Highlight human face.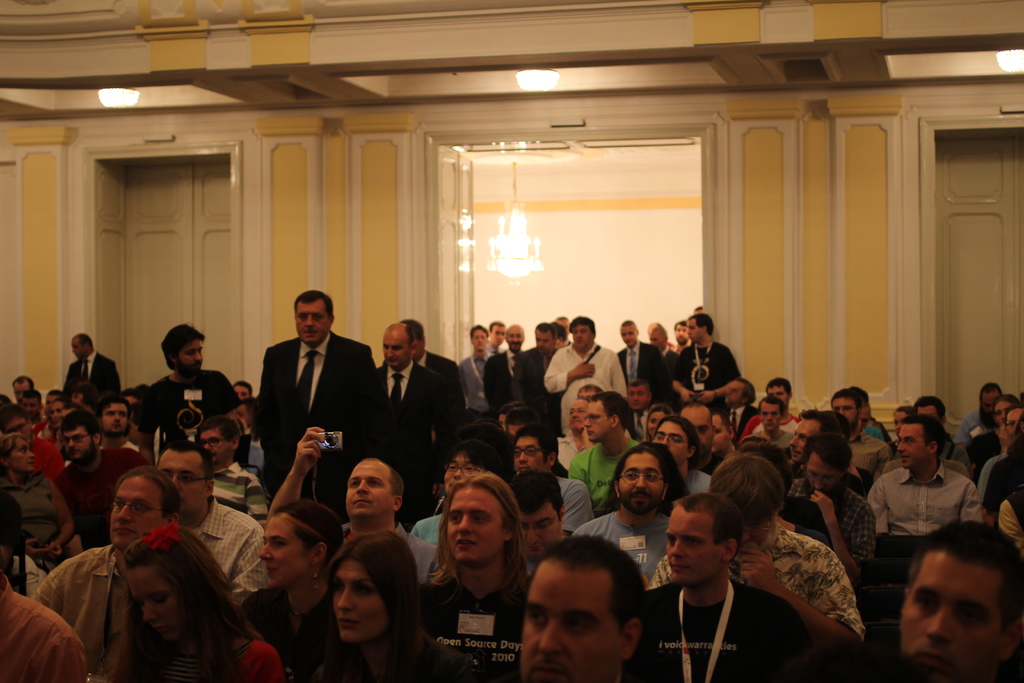
Highlighted region: bbox(649, 331, 666, 352).
